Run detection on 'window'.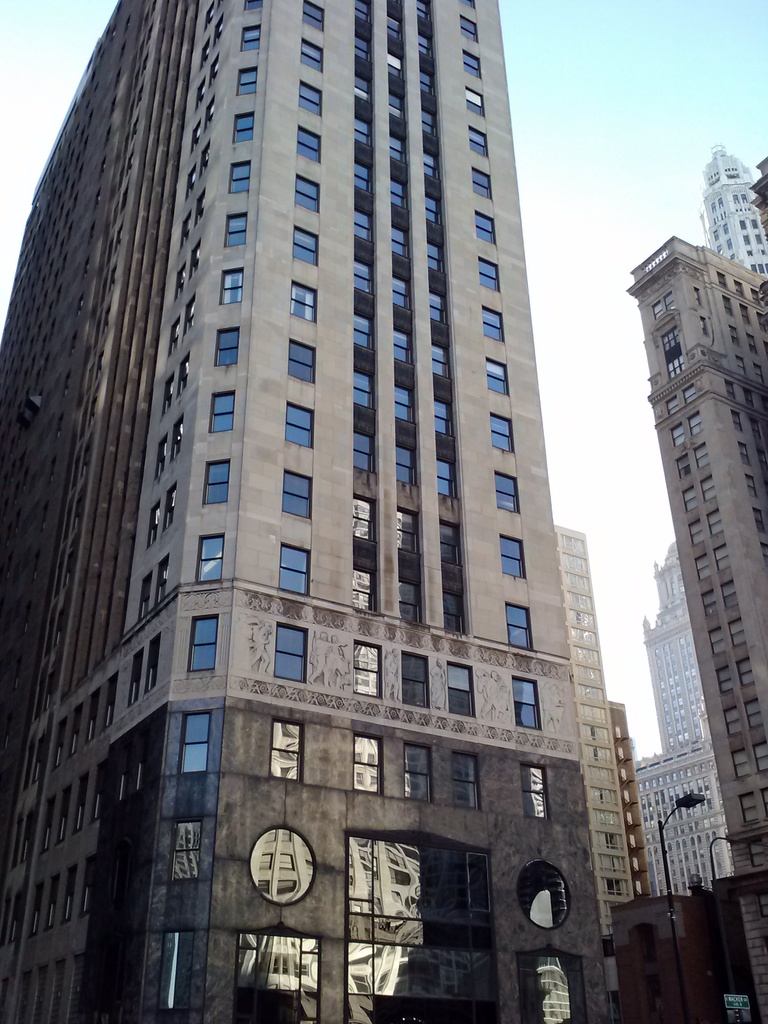
Result: [x1=354, y1=495, x2=375, y2=539].
